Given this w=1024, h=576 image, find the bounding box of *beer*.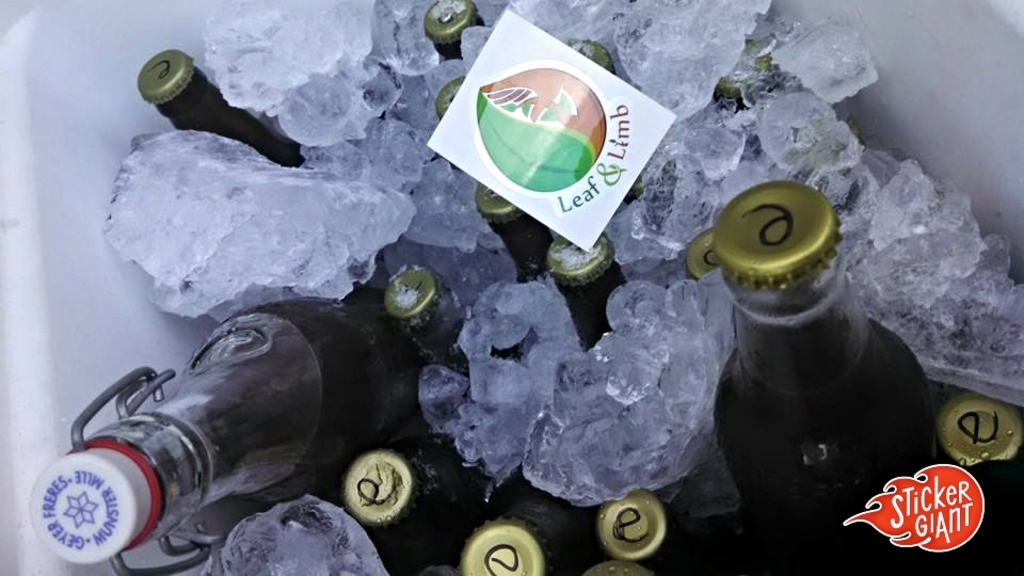
bbox=(550, 227, 631, 353).
